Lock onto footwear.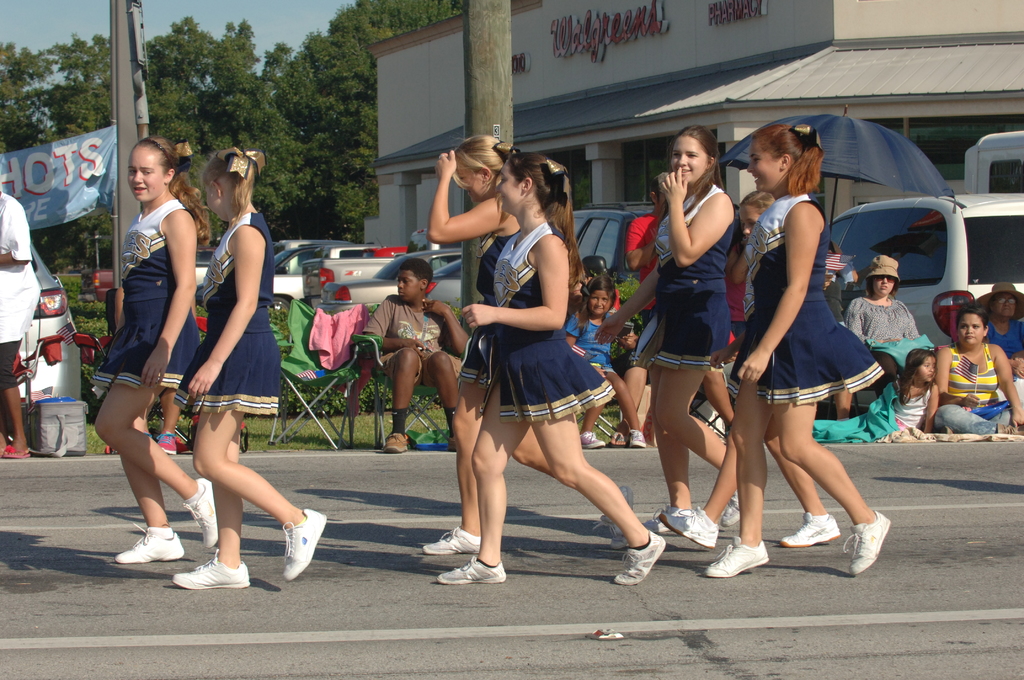
Locked: box(785, 508, 842, 547).
